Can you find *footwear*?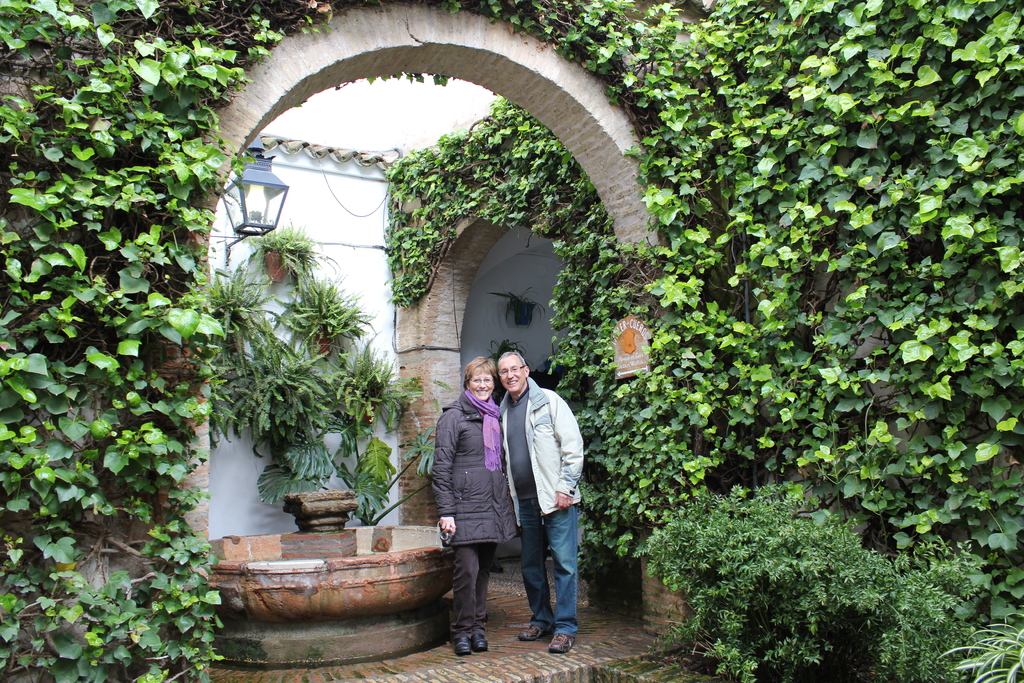
Yes, bounding box: crop(450, 637, 469, 662).
